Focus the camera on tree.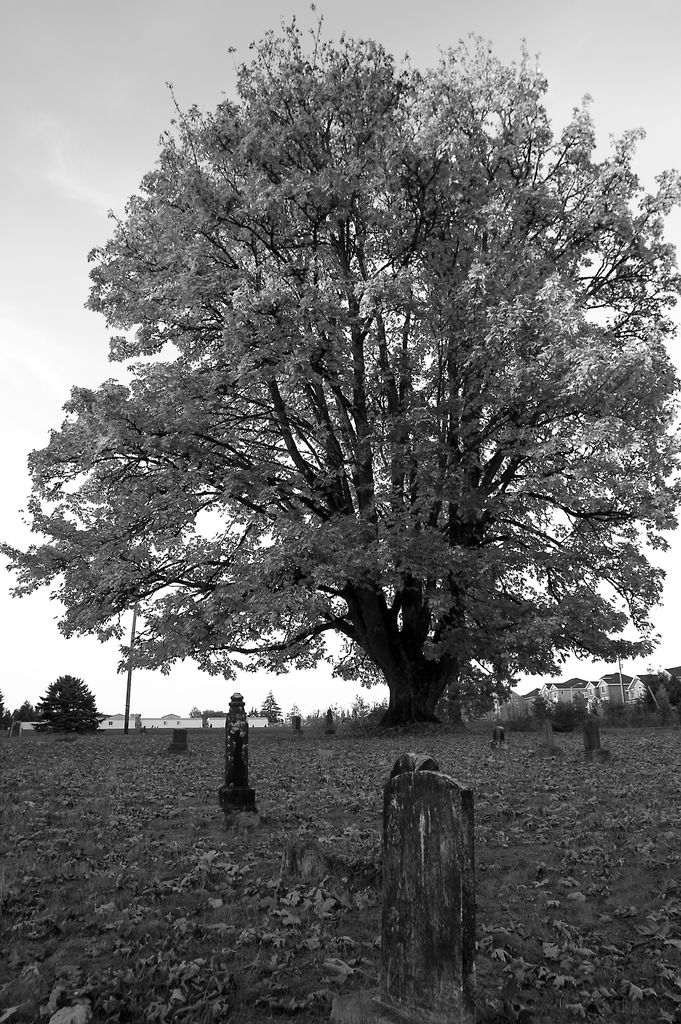
Focus region: 0 1 680 729.
